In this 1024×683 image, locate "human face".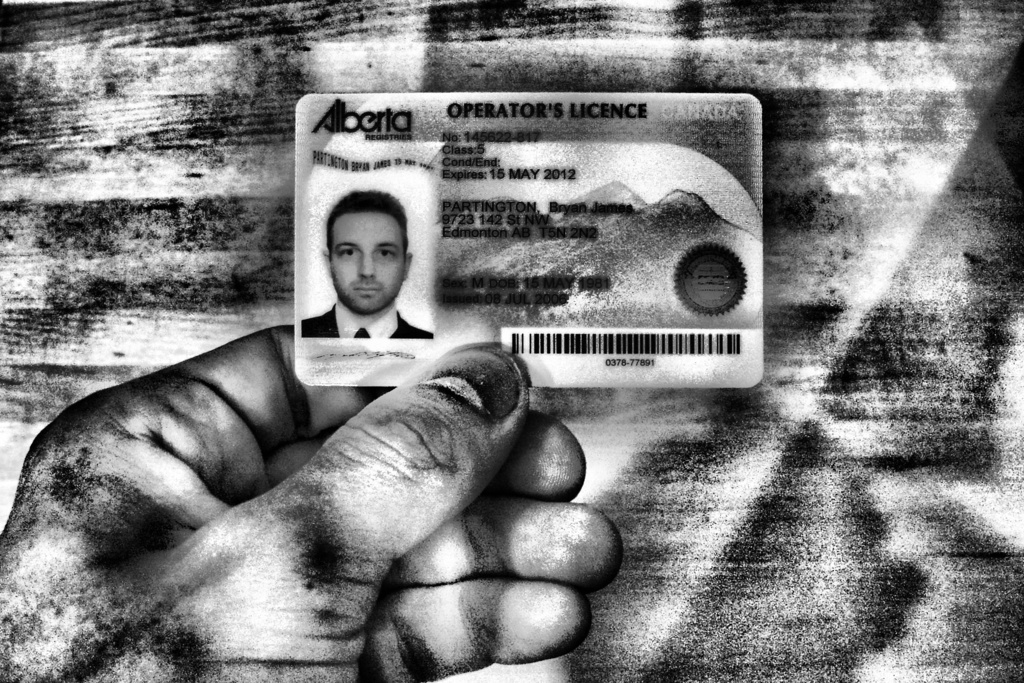
Bounding box: pyautogui.locateOnScreen(323, 214, 409, 314).
